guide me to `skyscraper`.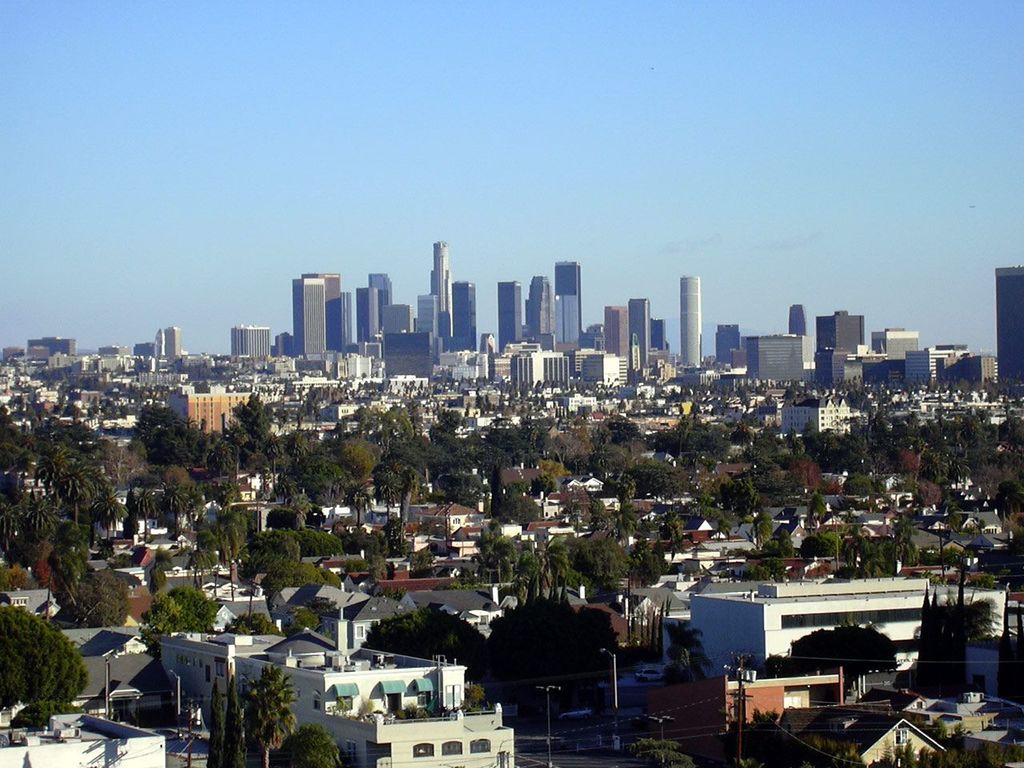
Guidance: 350,287,383,346.
